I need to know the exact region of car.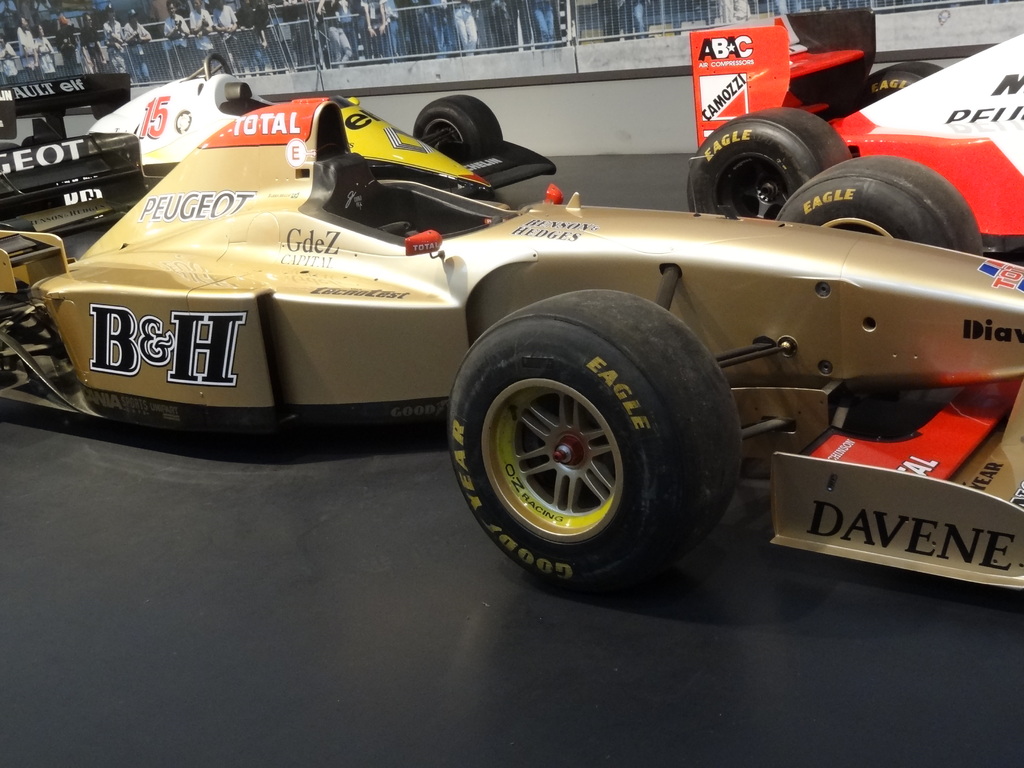
Region: select_region(0, 99, 1023, 597).
